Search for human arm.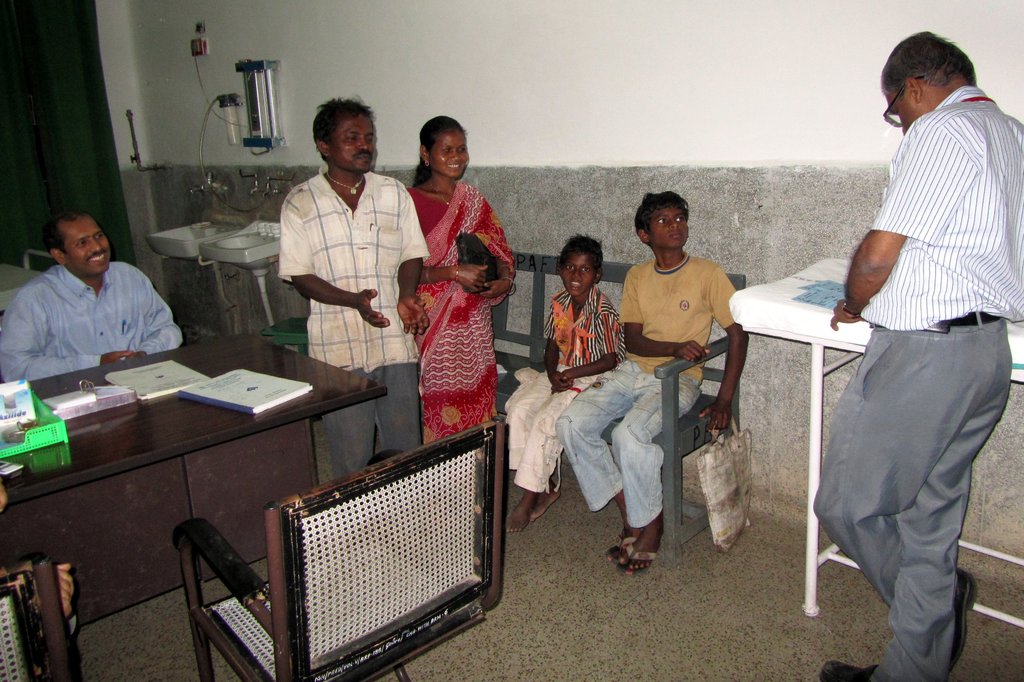
Found at left=479, top=262, right=513, bottom=305.
